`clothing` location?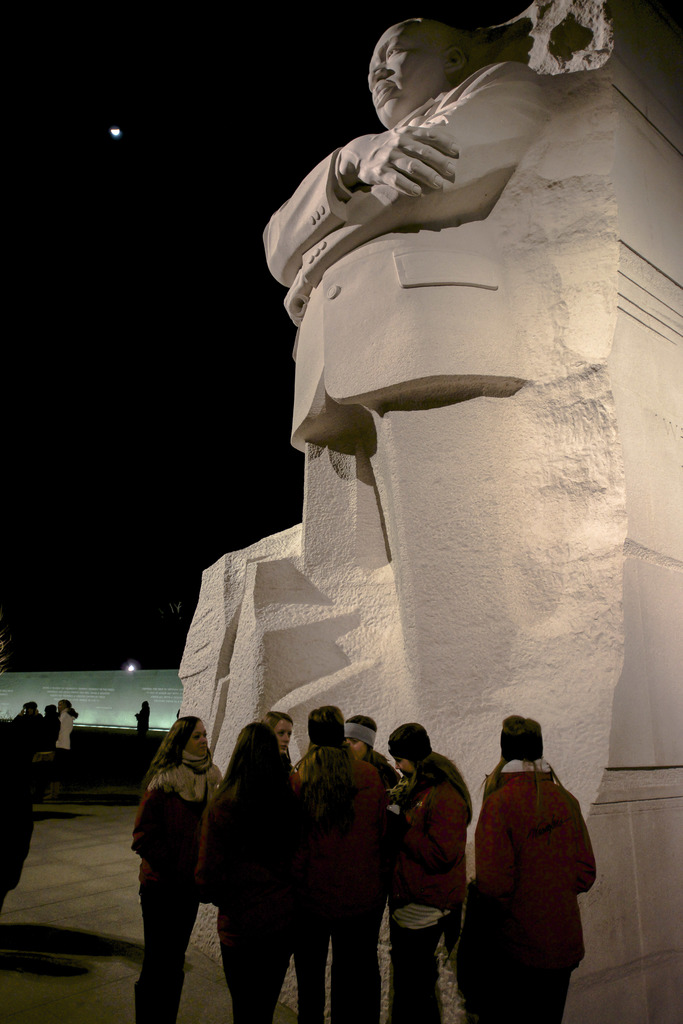
387/771/474/1023
